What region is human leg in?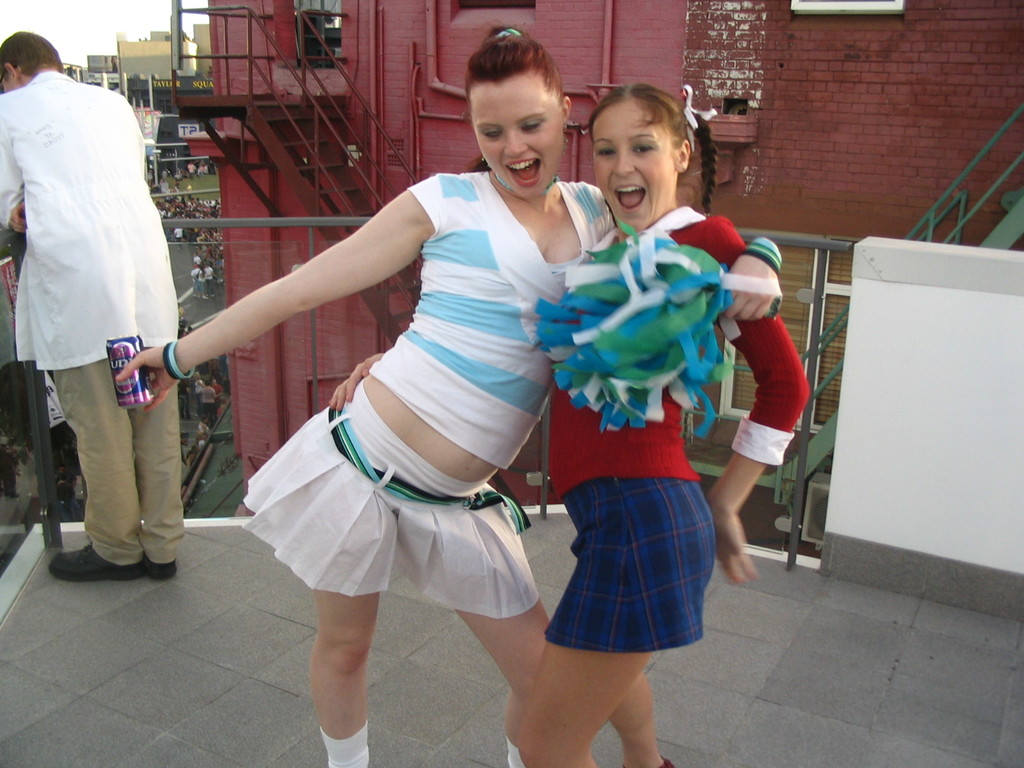
[311, 588, 378, 767].
